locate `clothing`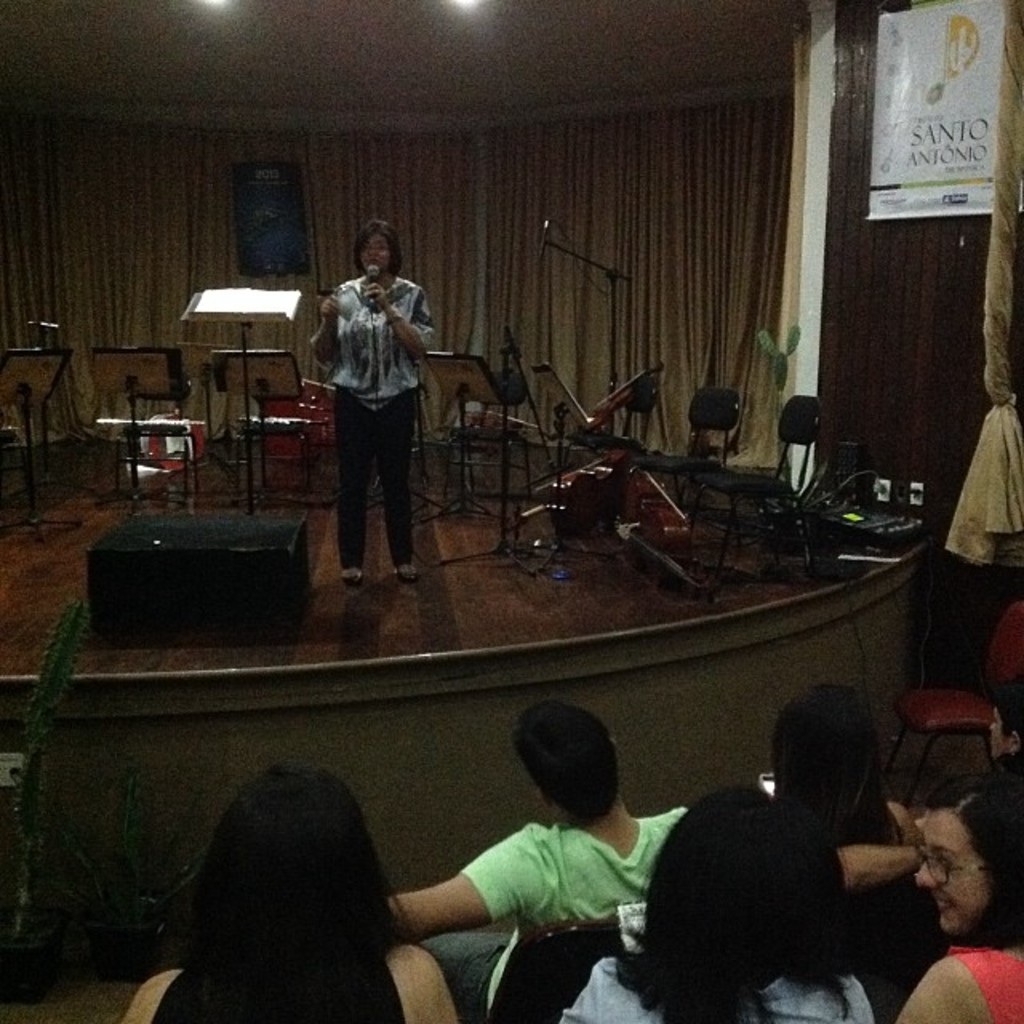
[x1=146, y1=955, x2=411, y2=1022]
